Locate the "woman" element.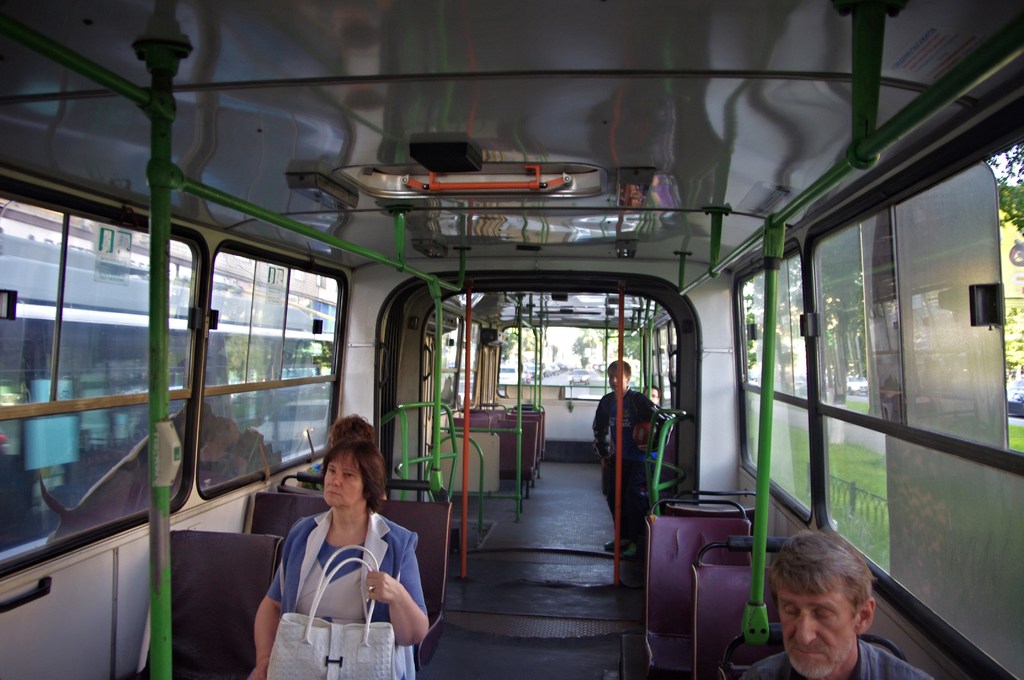
Element bbox: bbox=(261, 414, 429, 673).
